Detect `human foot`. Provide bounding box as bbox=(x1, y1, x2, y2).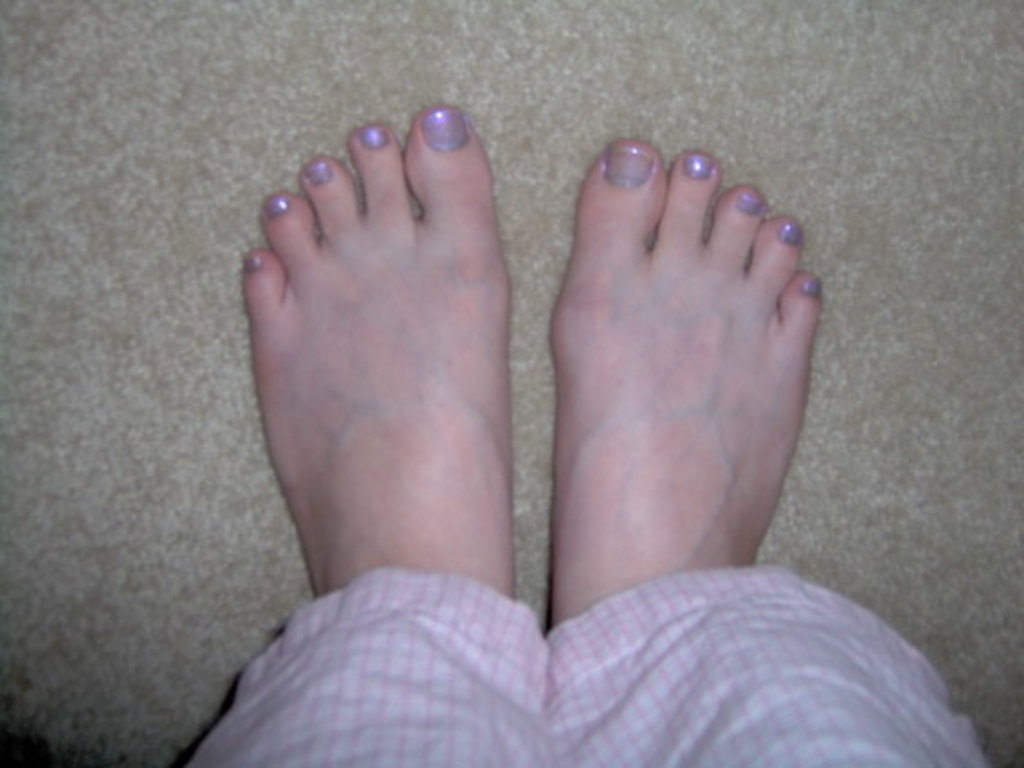
bbox=(546, 137, 822, 629).
